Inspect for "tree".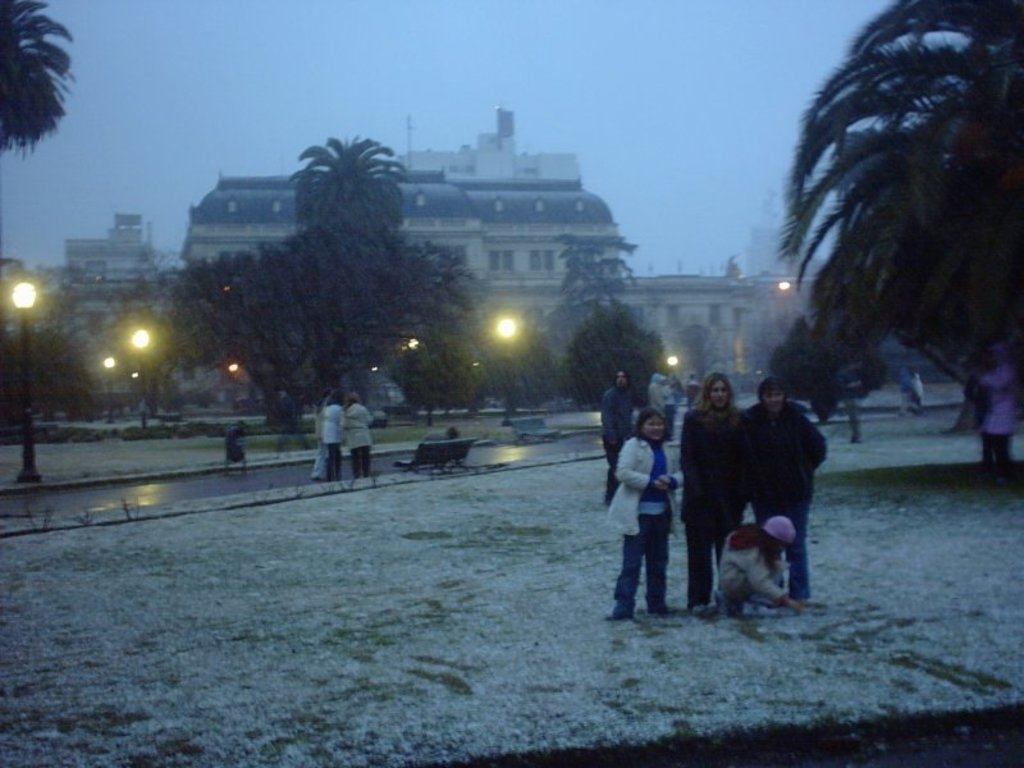
Inspection: pyautogui.locateOnScreen(561, 298, 689, 419).
